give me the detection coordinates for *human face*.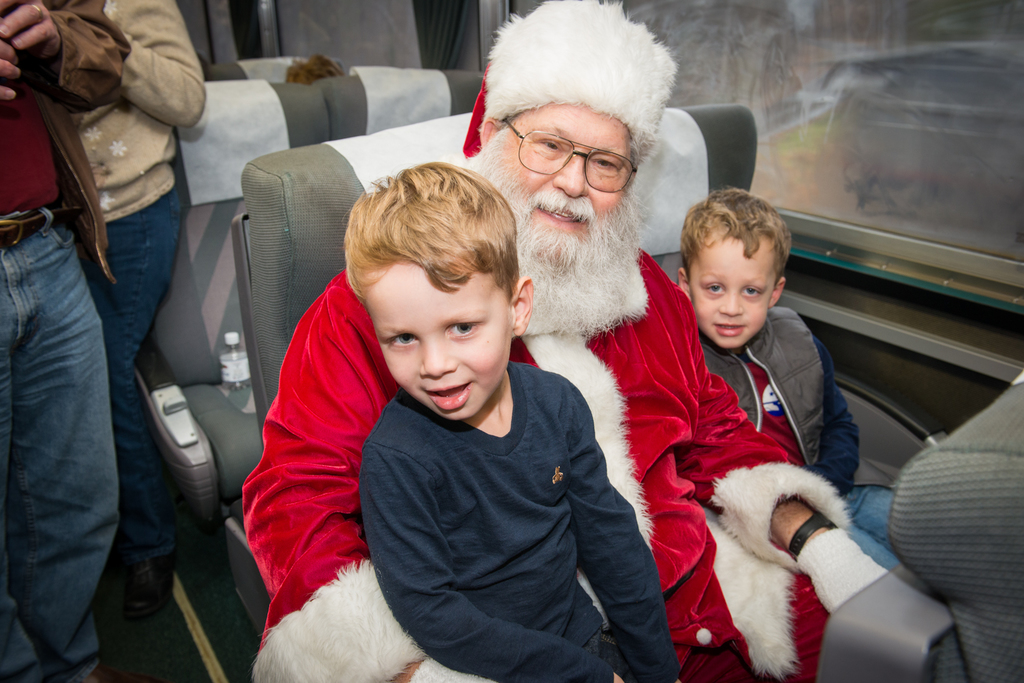
detection(497, 110, 646, 260).
